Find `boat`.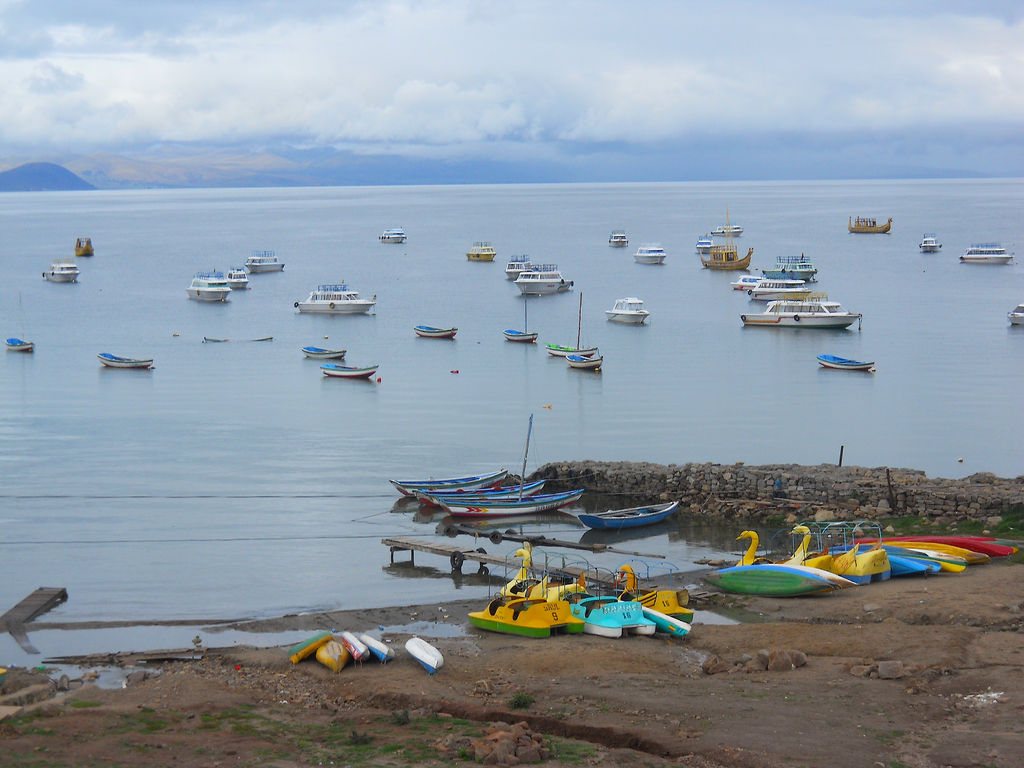
[x1=184, y1=271, x2=228, y2=305].
